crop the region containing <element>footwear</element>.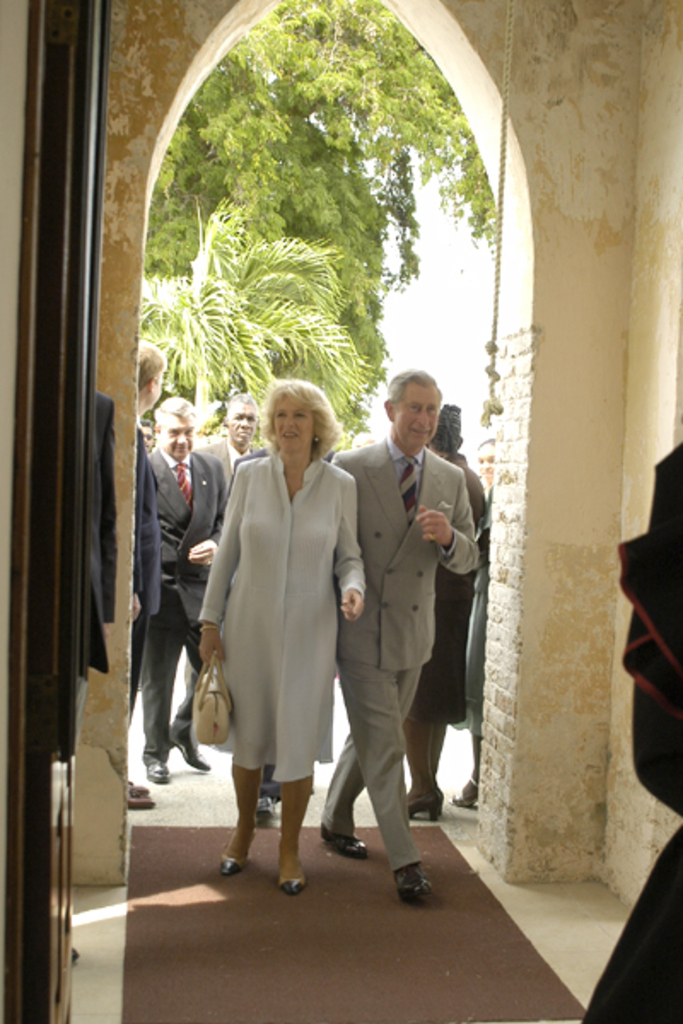
Crop region: 143 751 171 790.
